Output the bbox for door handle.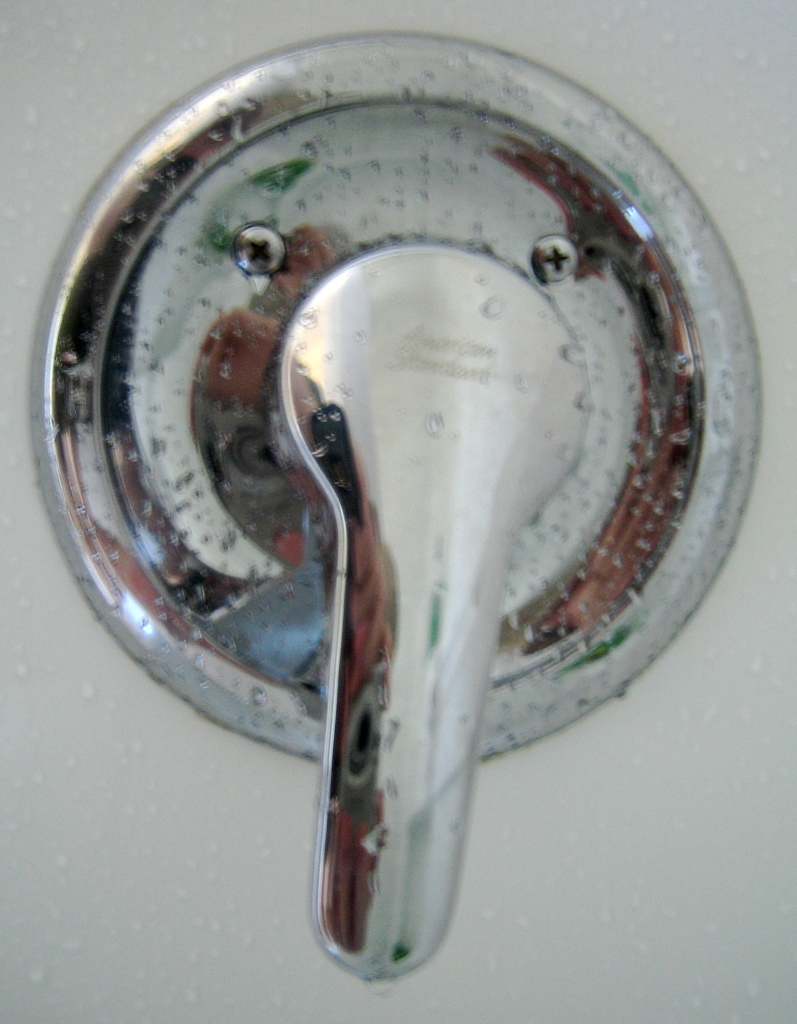
(25,29,772,993).
